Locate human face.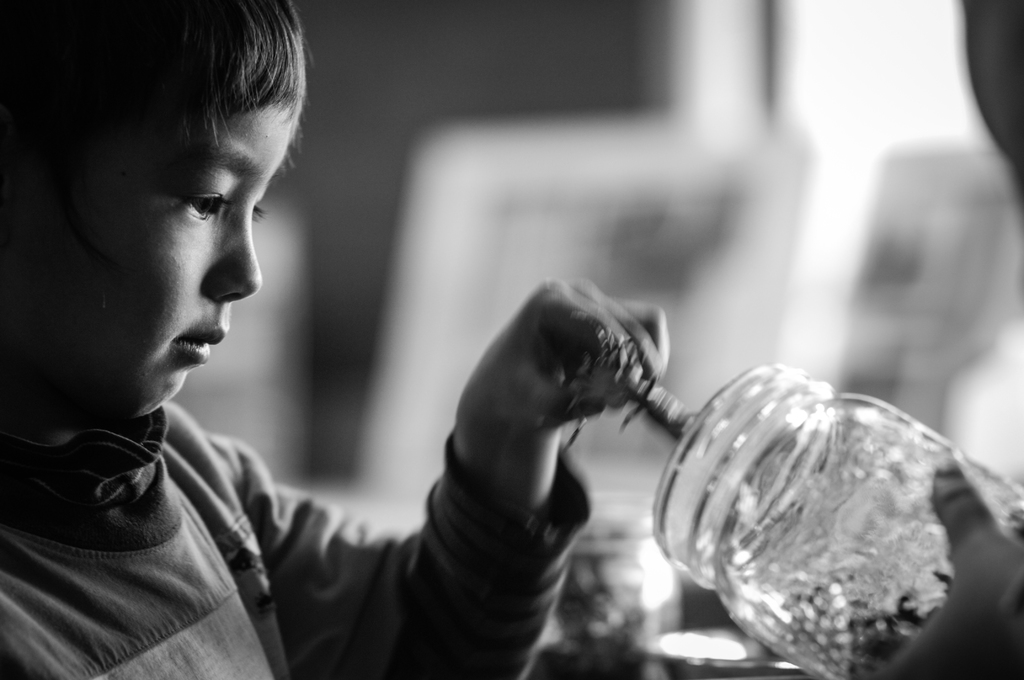
Bounding box: region(68, 93, 294, 409).
